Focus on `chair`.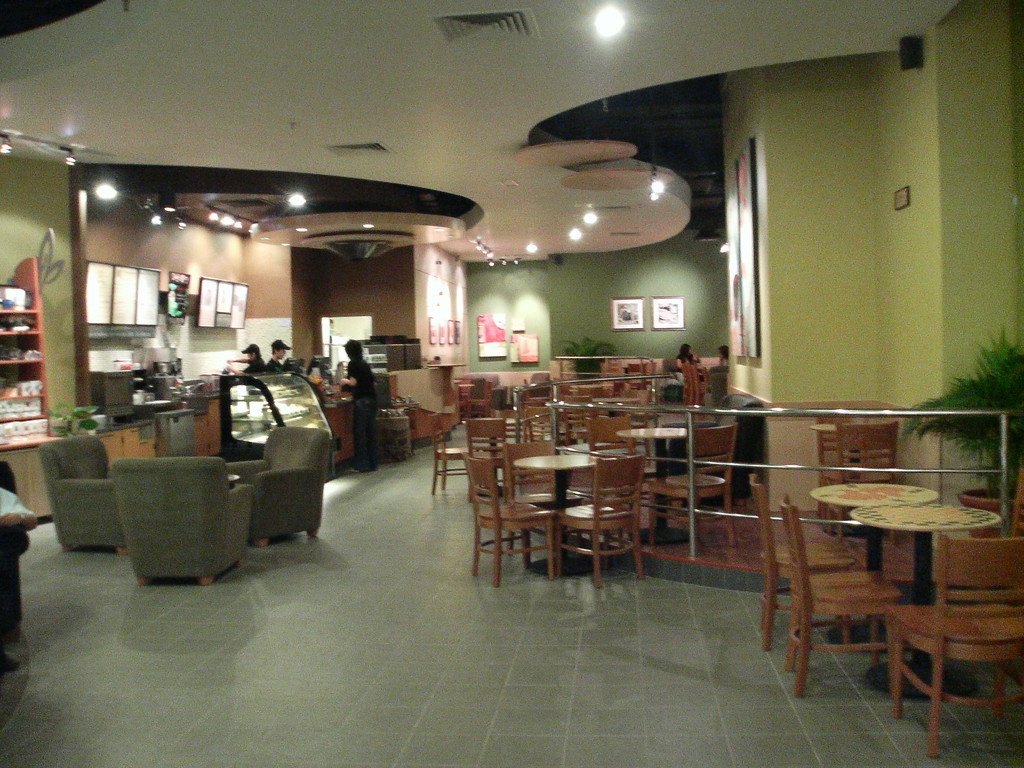
Focused at locate(780, 494, 900, 694).
